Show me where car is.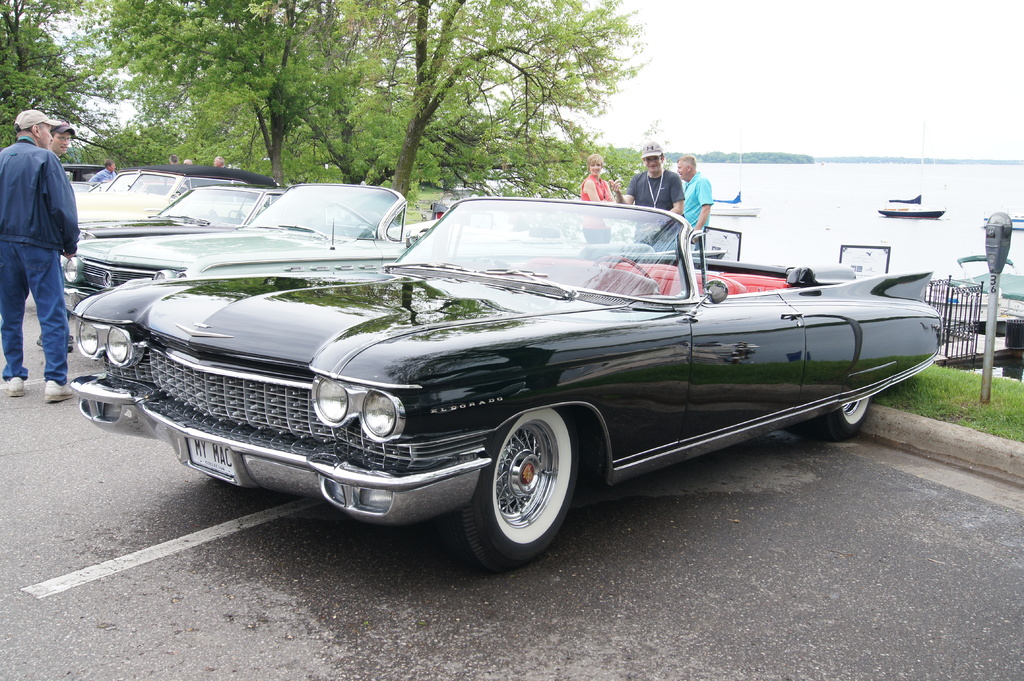
car is at pyautogui.locateOnScreen(62, 182, 438, 308).
